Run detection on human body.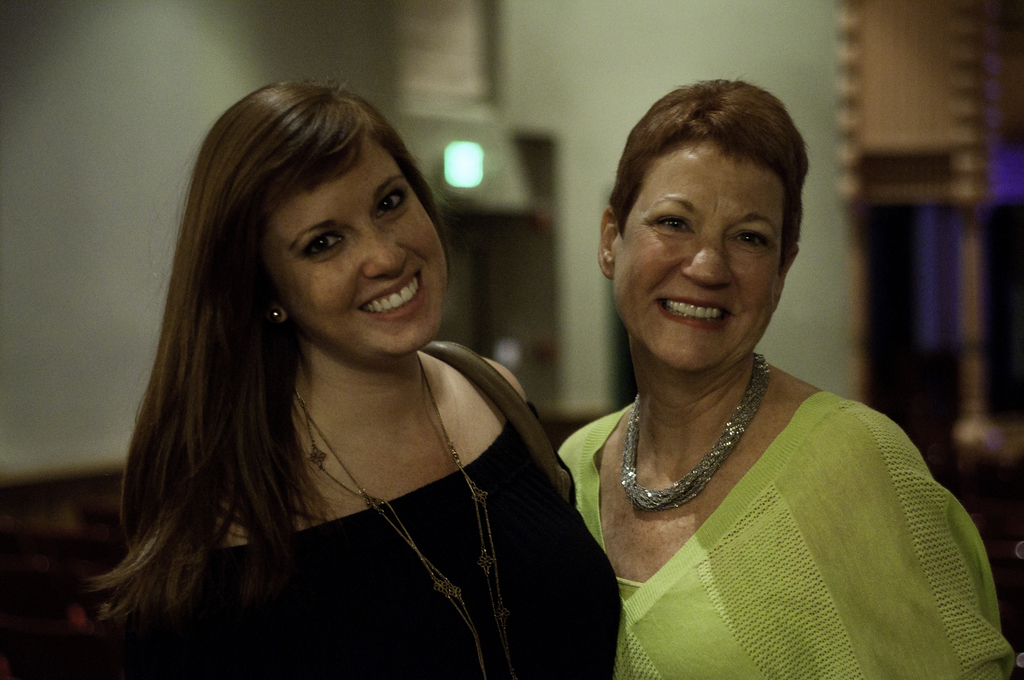
Result: [522, 158, 1014, 679].
